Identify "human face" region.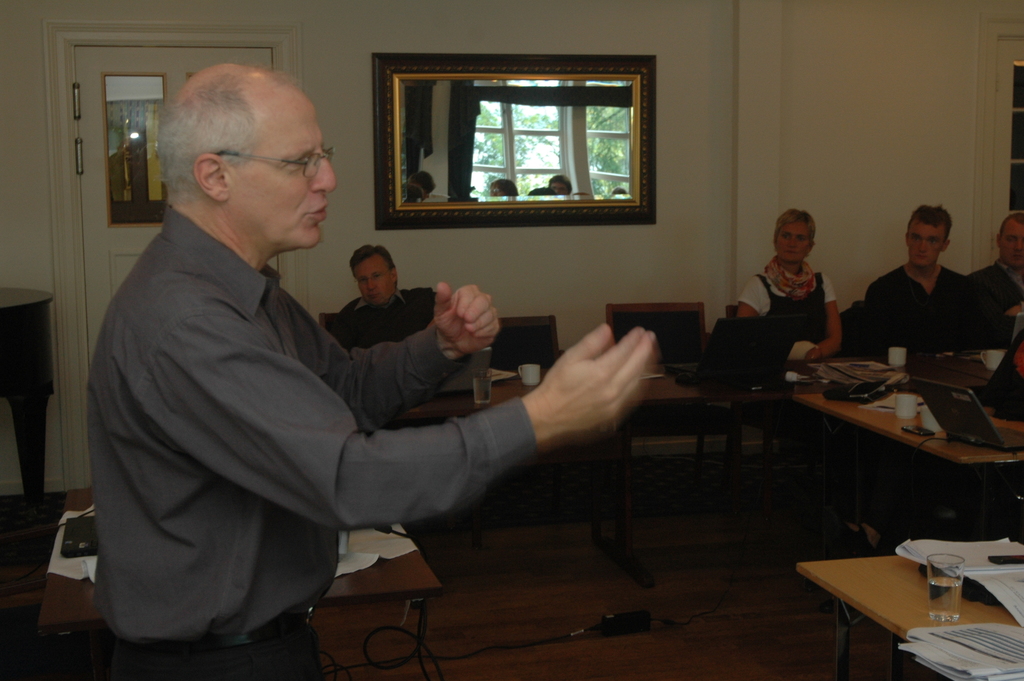
Region: {"x1": 355, "y1": 255, "x2": 392, "y2": 306}.
